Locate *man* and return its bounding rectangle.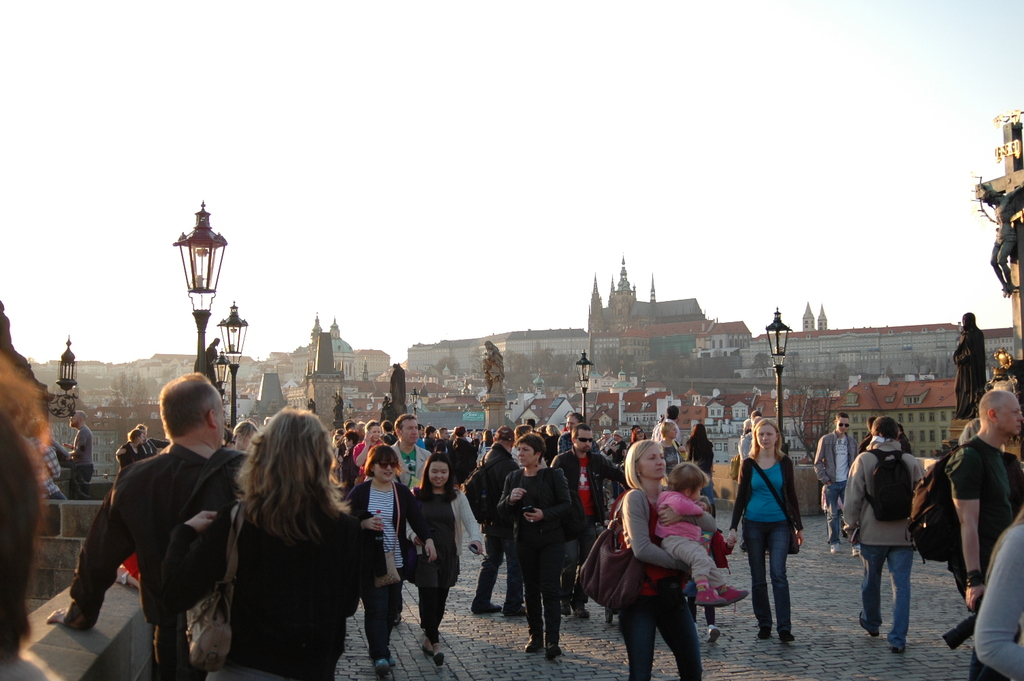
l=652, t=406, r=679, b=443.
